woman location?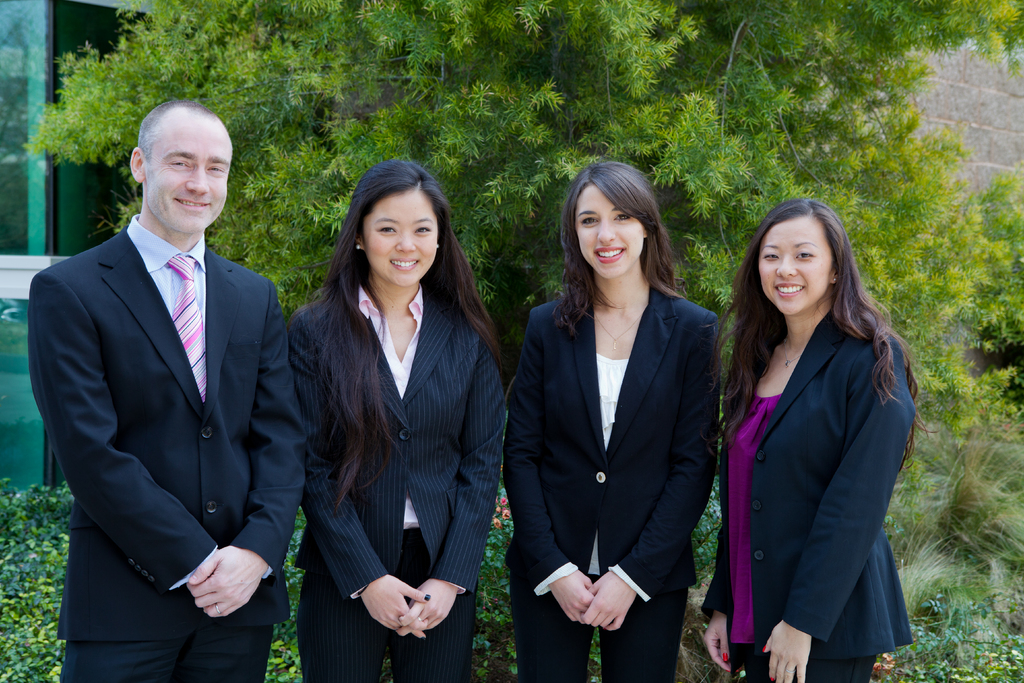
500 158 723 682
